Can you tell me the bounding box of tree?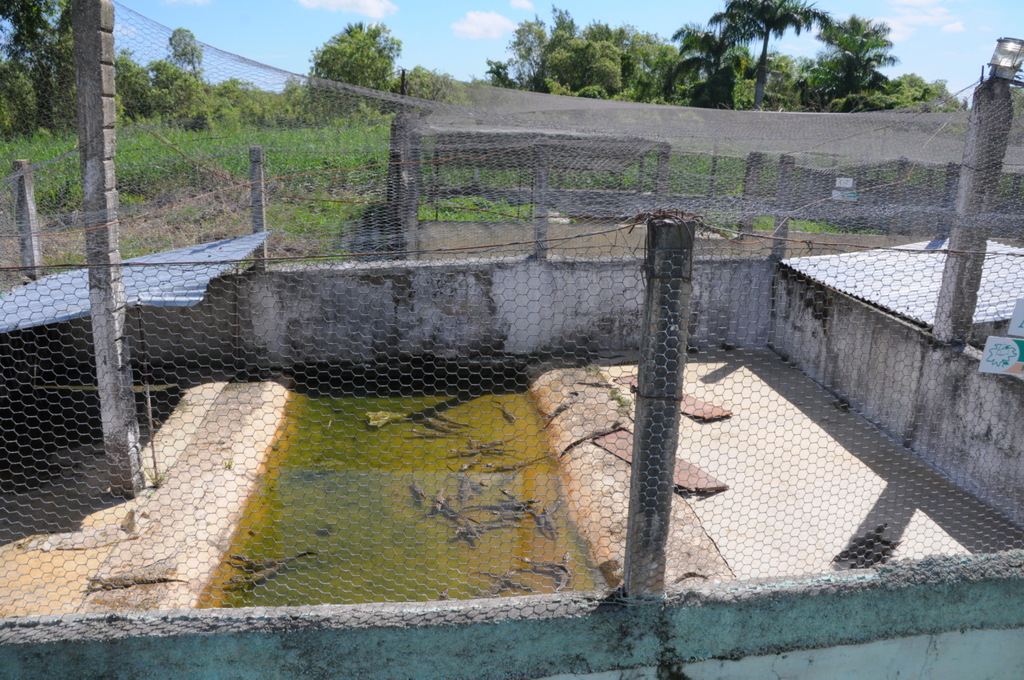
locate(0, 0, 87, 144).
